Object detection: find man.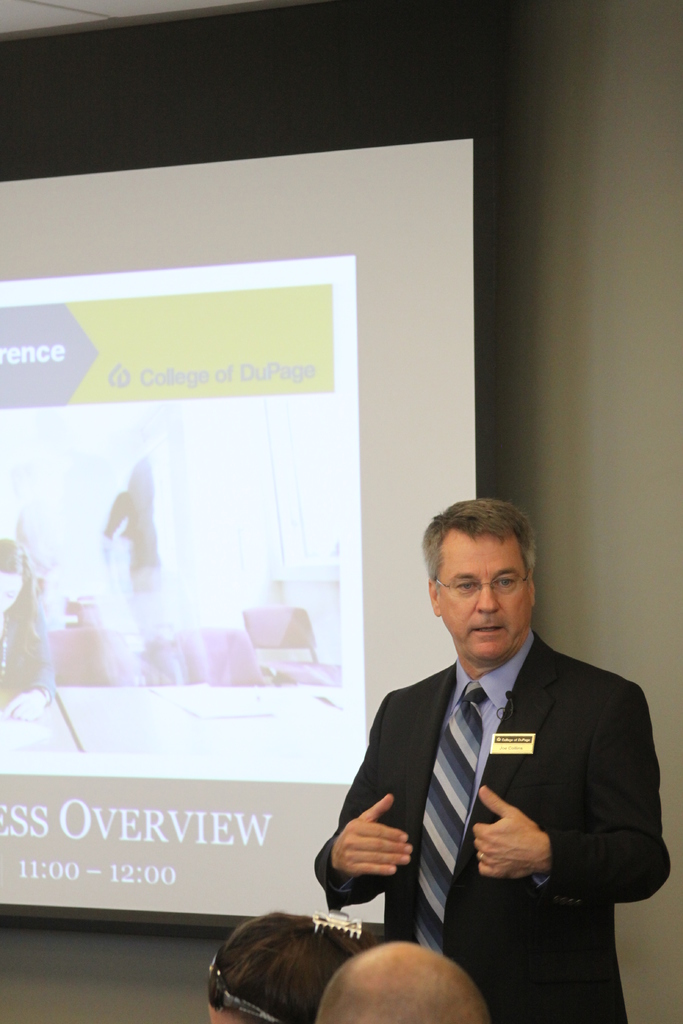
box(329, 507, 644, 1012).
